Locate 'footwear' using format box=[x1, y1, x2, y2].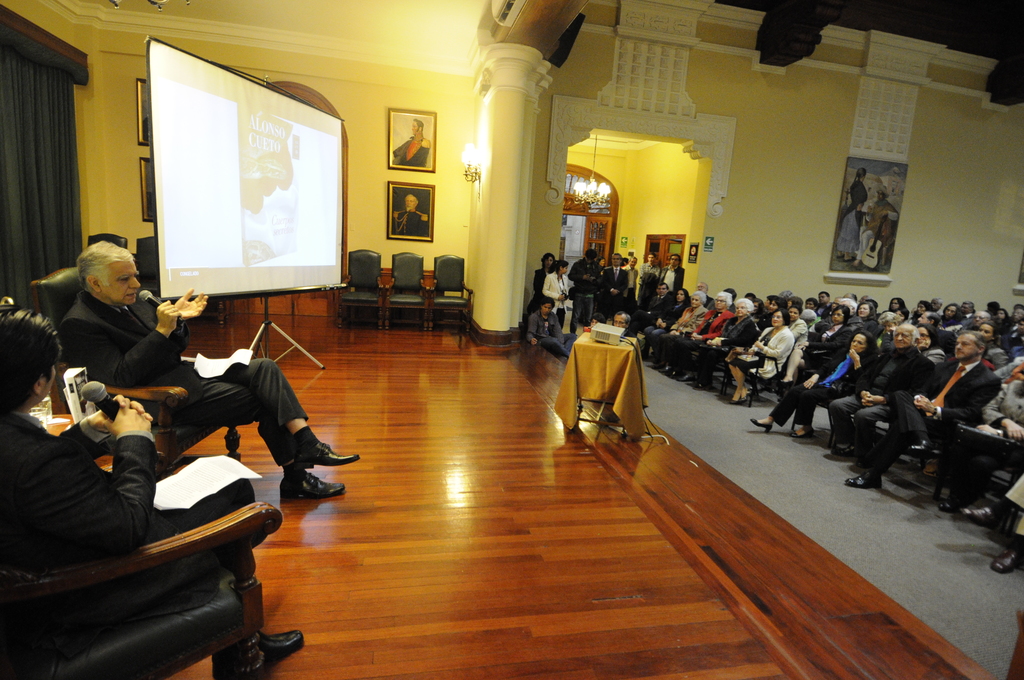
box=[963, 505, 1001, 531].
